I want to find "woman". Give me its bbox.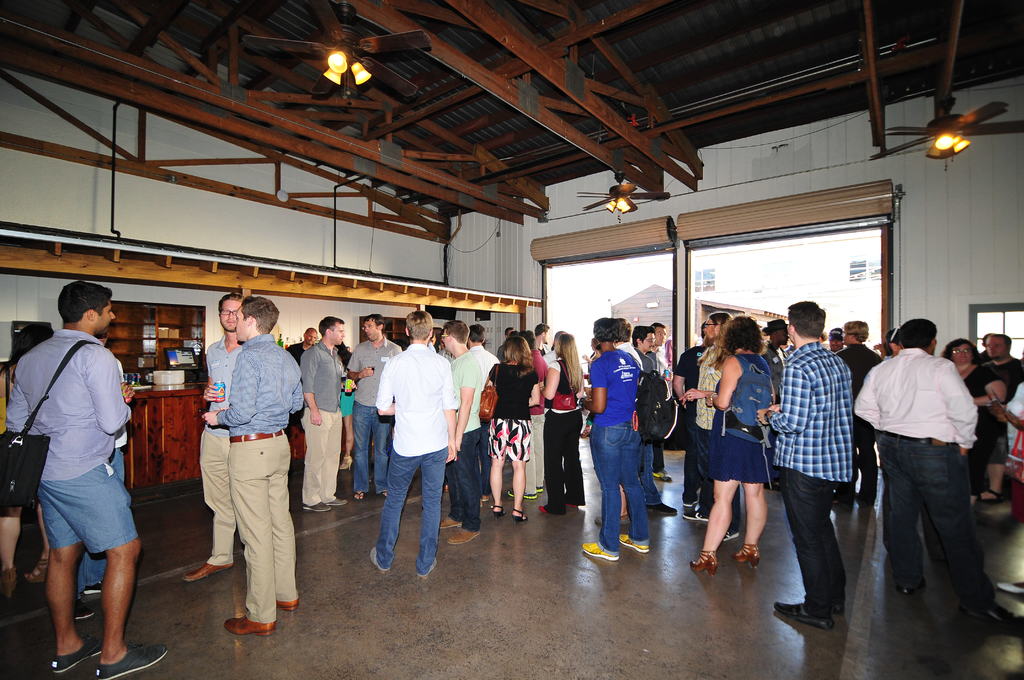
left=692, top=311, right=776, bottom=565.
